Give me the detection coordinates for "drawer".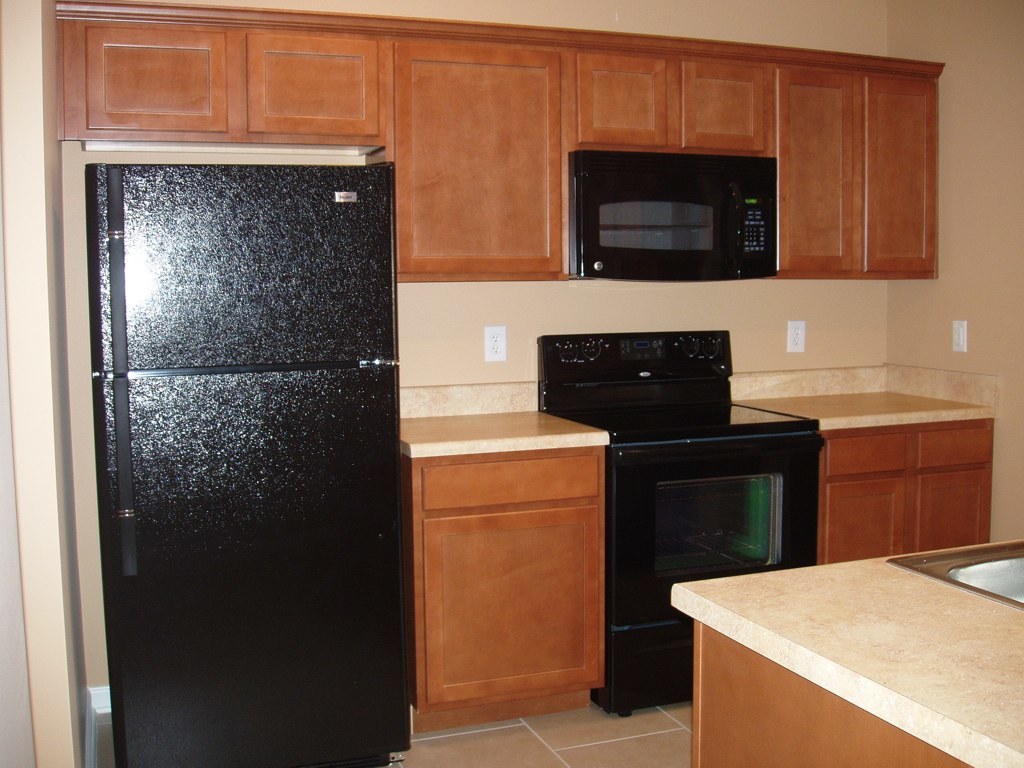
rect(423, 455, 598, 510).
